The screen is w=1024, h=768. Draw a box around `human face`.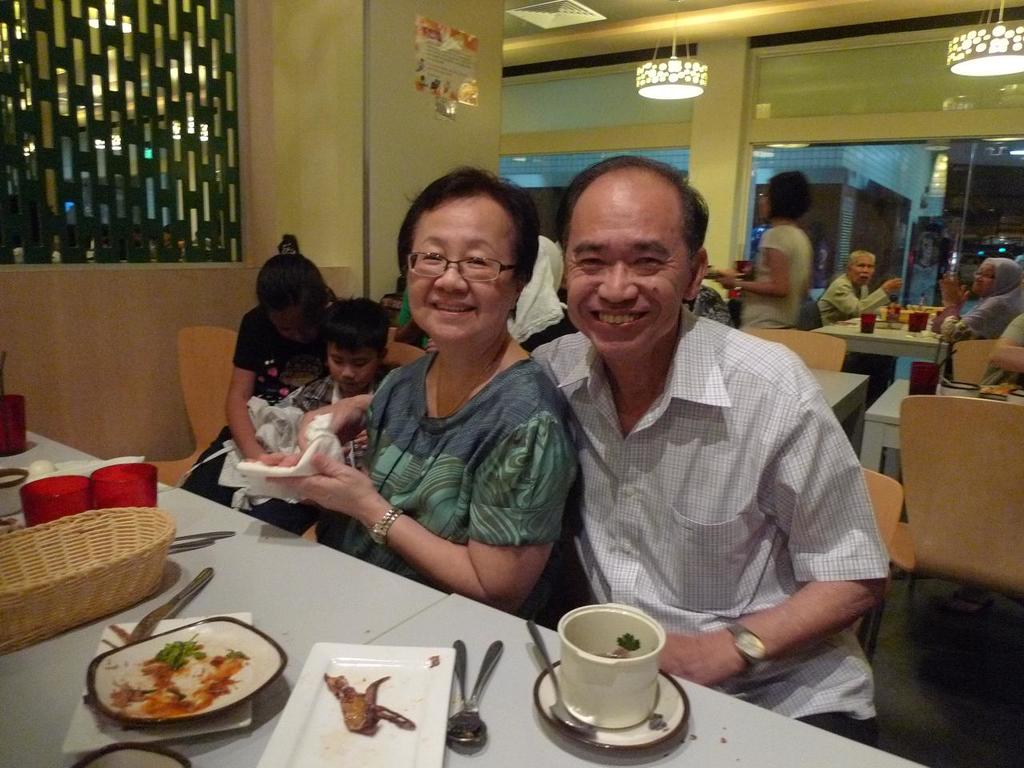
bbox=[757, 186, 769, 225].
